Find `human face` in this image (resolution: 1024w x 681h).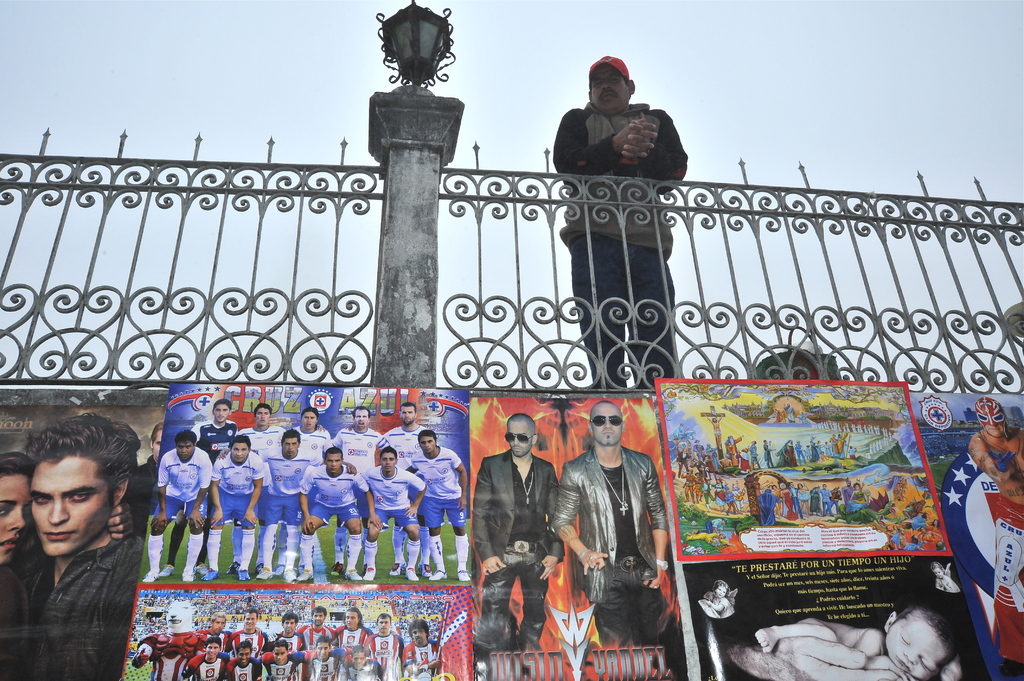
Rect(591, 63, 625, 110).
